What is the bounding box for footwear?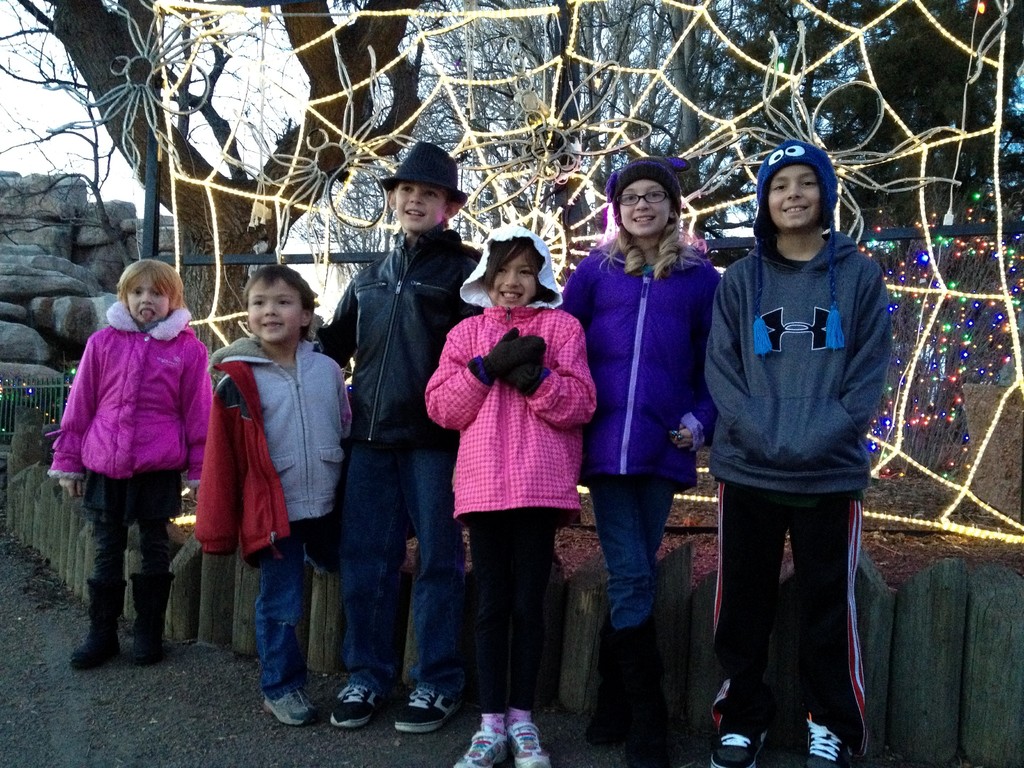
l=392, t=685, r=456, b=733.
